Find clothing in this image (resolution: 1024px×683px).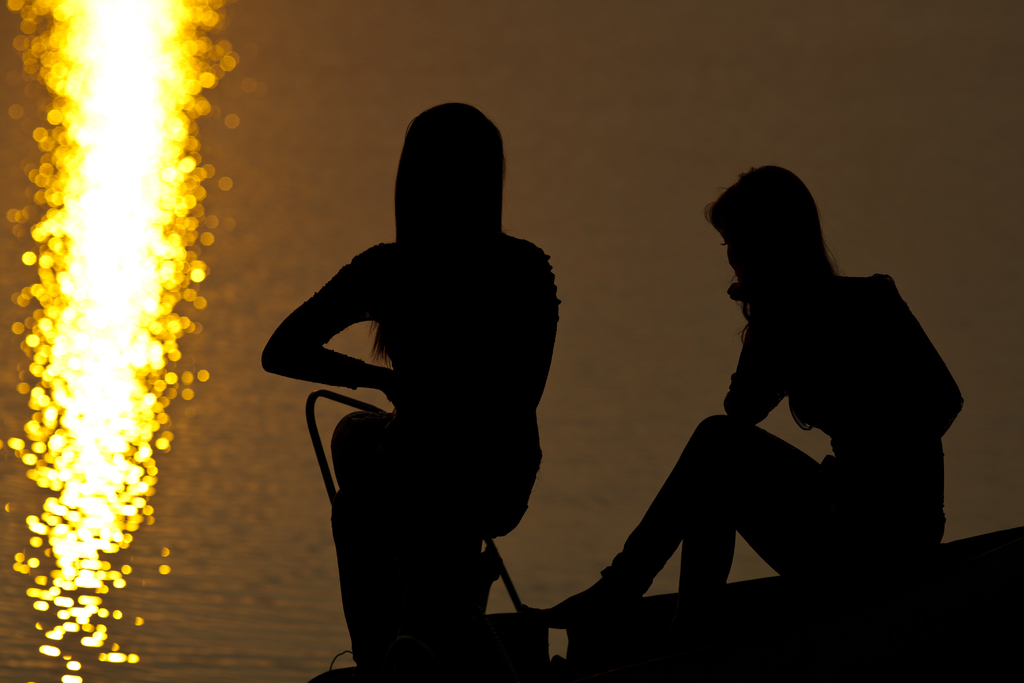
(260, 237, 564, 667).
